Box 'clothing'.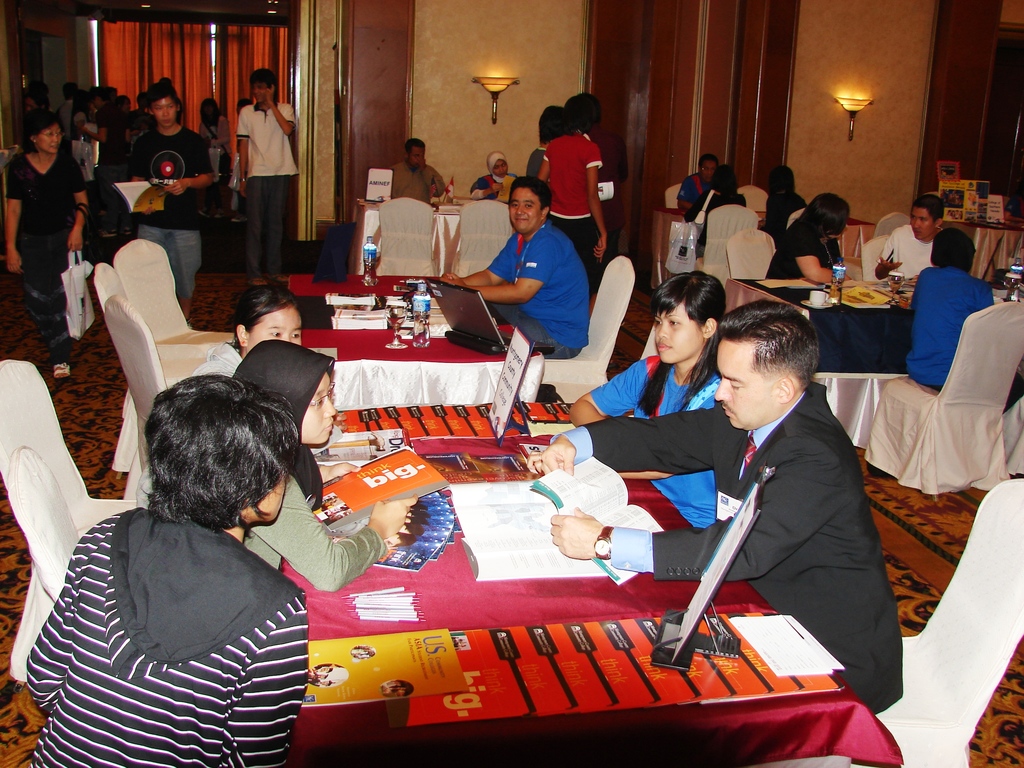
bbox=(3, 145, 79, 332).
